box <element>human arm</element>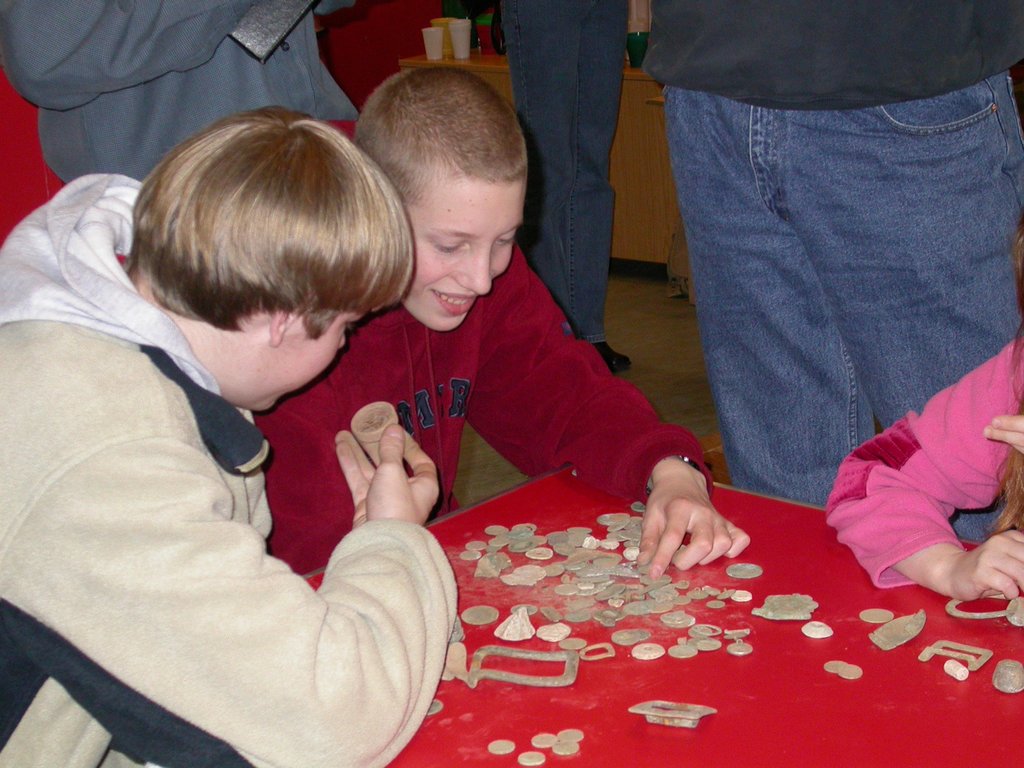
bbox=(824, 362, 1023, 628)
